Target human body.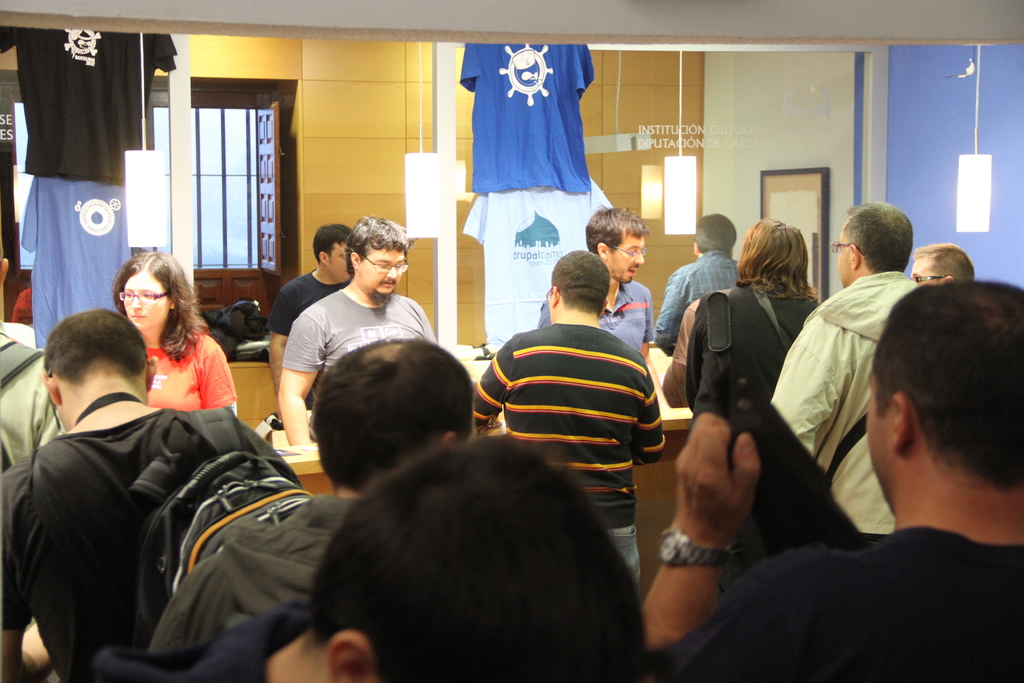
Target region: box=[541, 206, 658, 379].
